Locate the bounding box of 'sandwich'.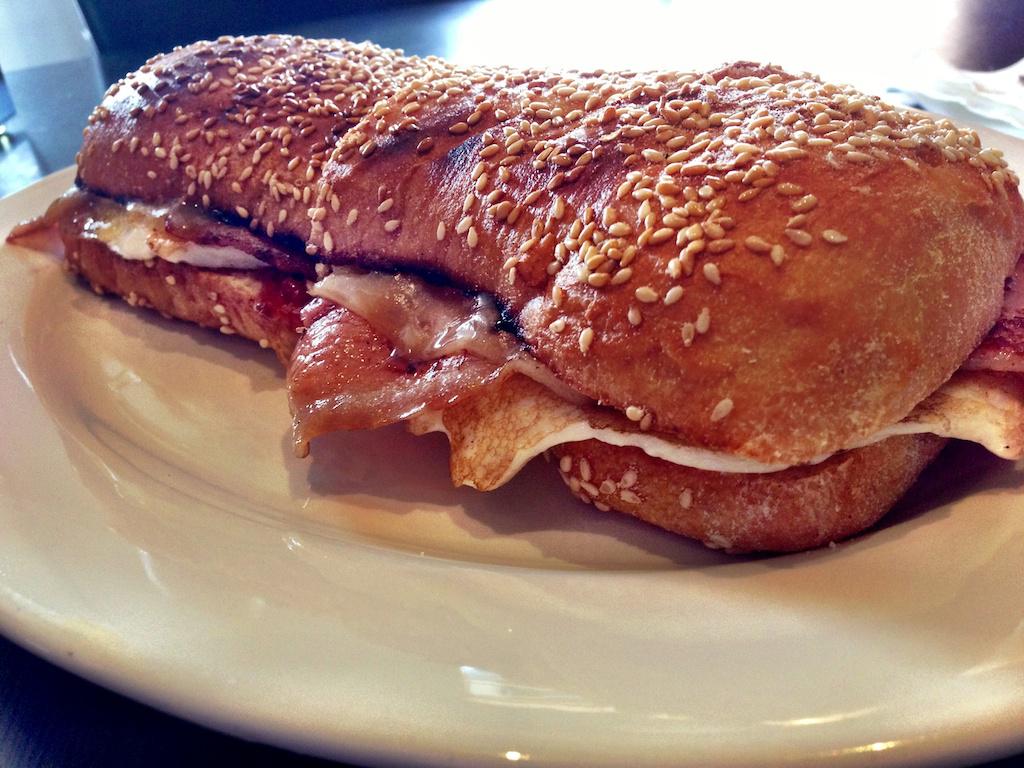
Bounding box: select_region(58, 26, 1023, 564).
